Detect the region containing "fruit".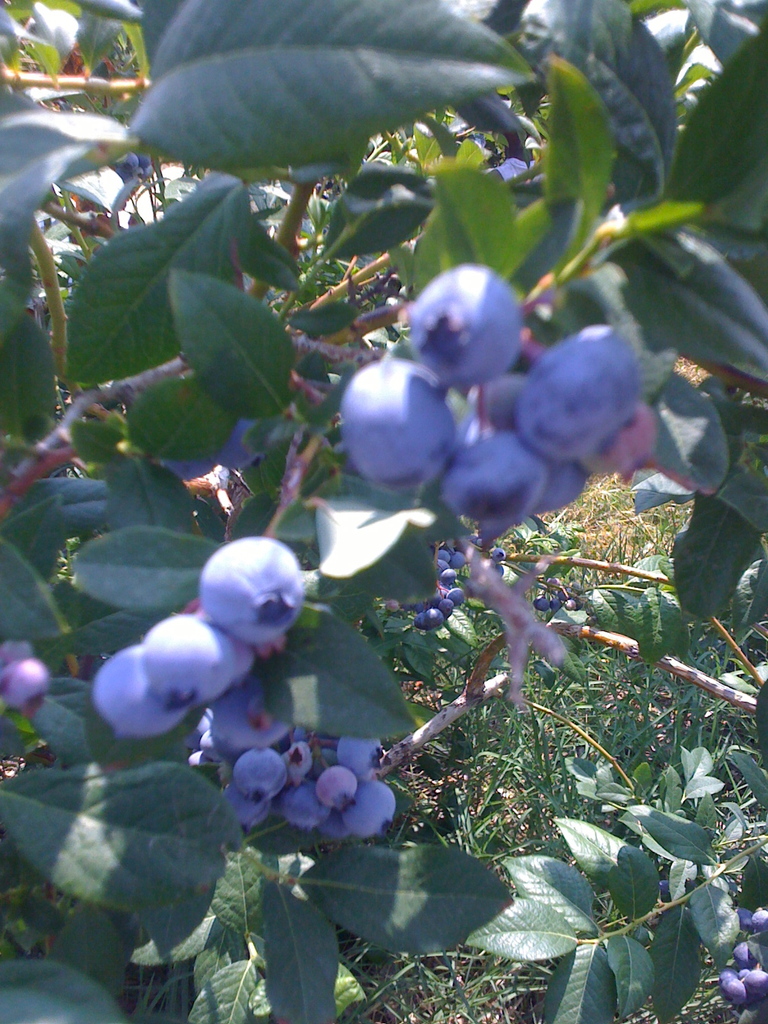
(x1=520, y1=323, x2=646, y2=468).
